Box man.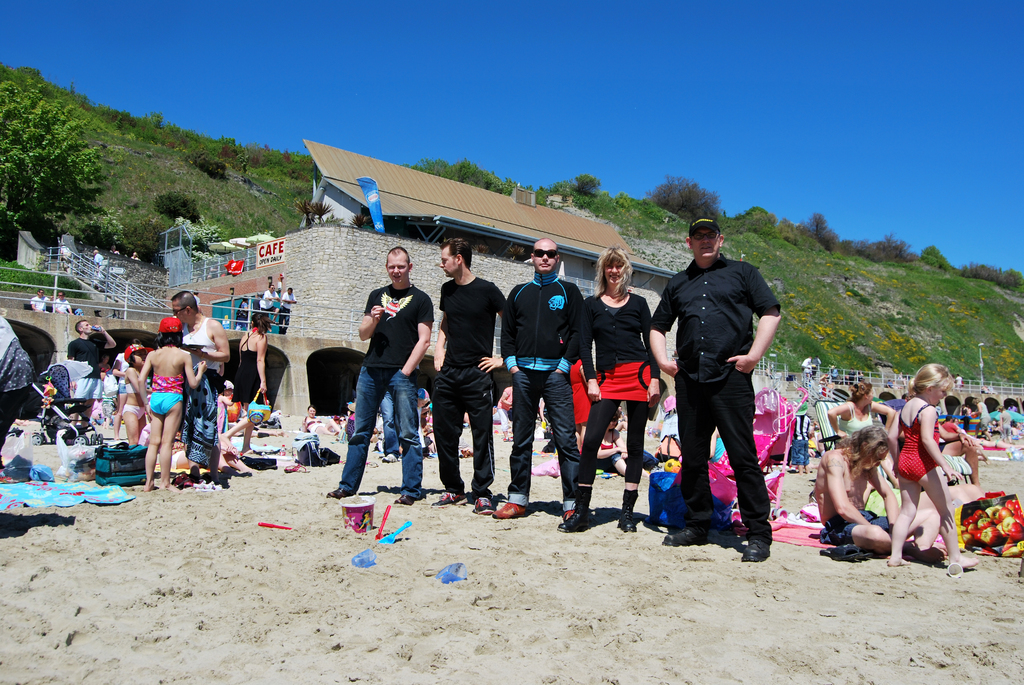
left=493, top=239, right=576, bottom=523.
